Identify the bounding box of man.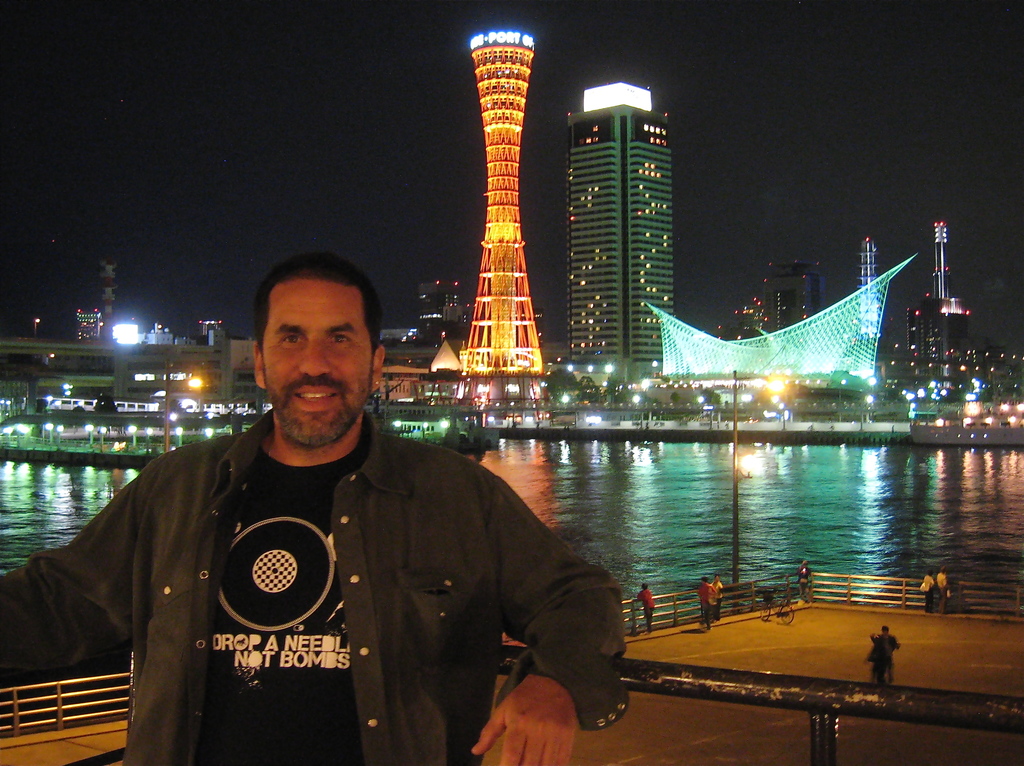
left=51, top=256, right=629, bottom=740.
